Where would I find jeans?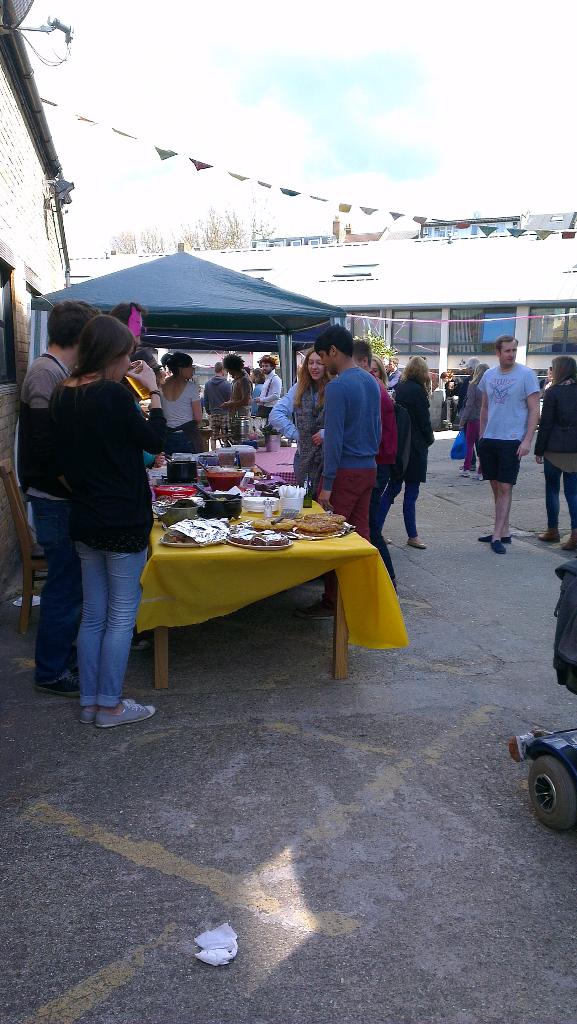
At rect(76, 543, 147, 712).
